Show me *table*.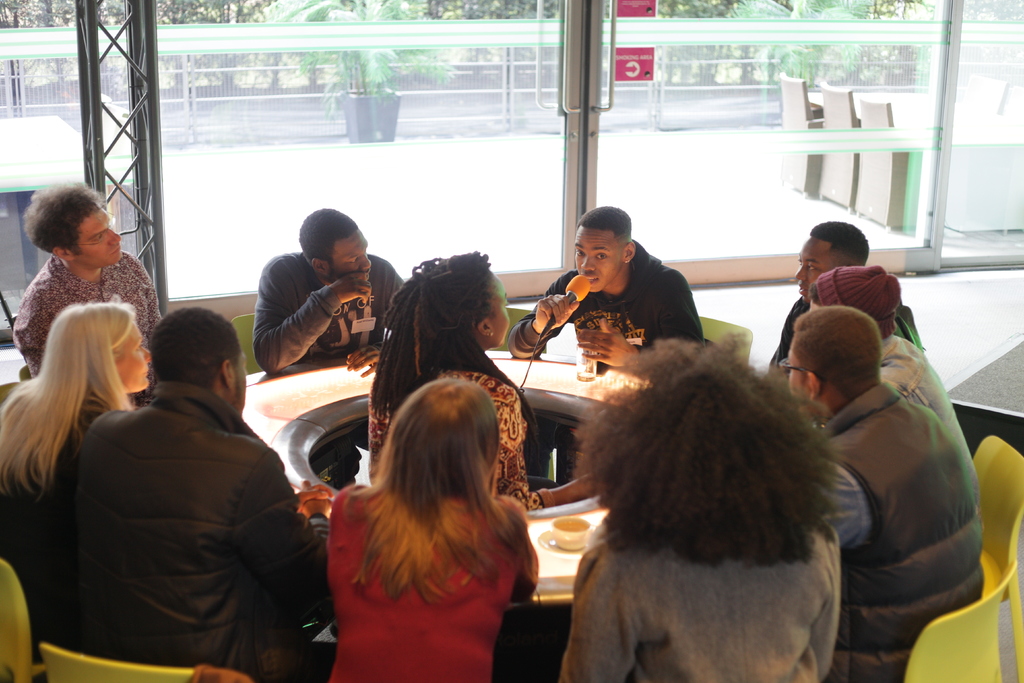
*table* is here: rect(244, 345, 658, 613).
